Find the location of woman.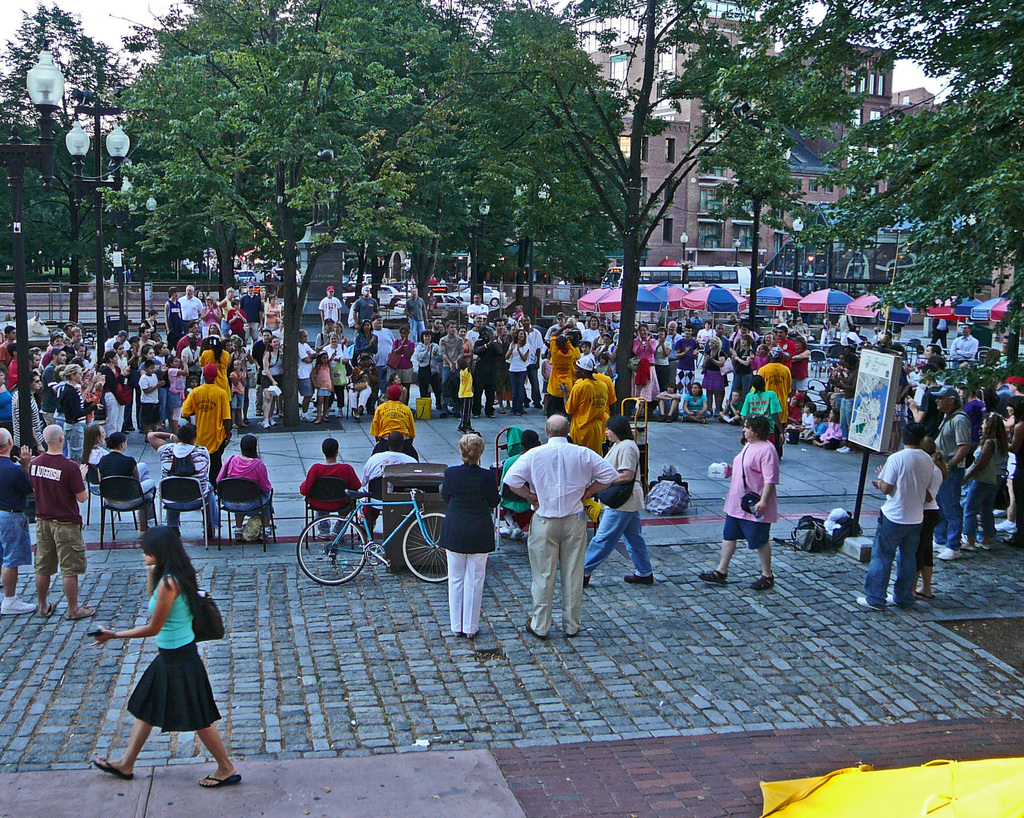
Location: locate(653, 327, 671, 396).
